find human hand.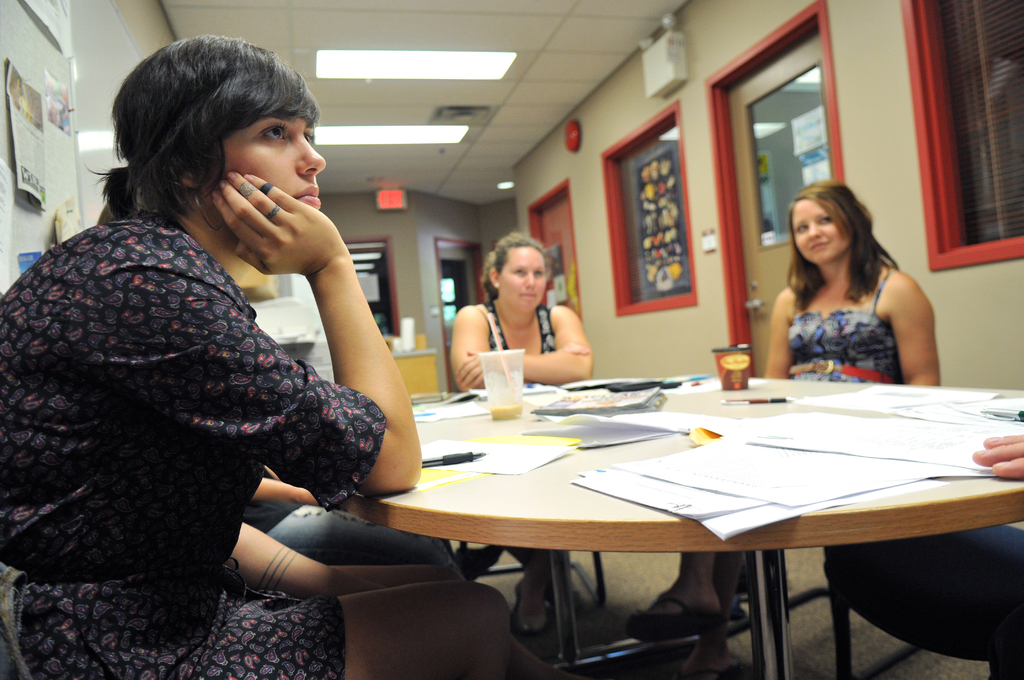
{"x1": 198, "y1": 162, "x2": 359, "y2": 289}.
